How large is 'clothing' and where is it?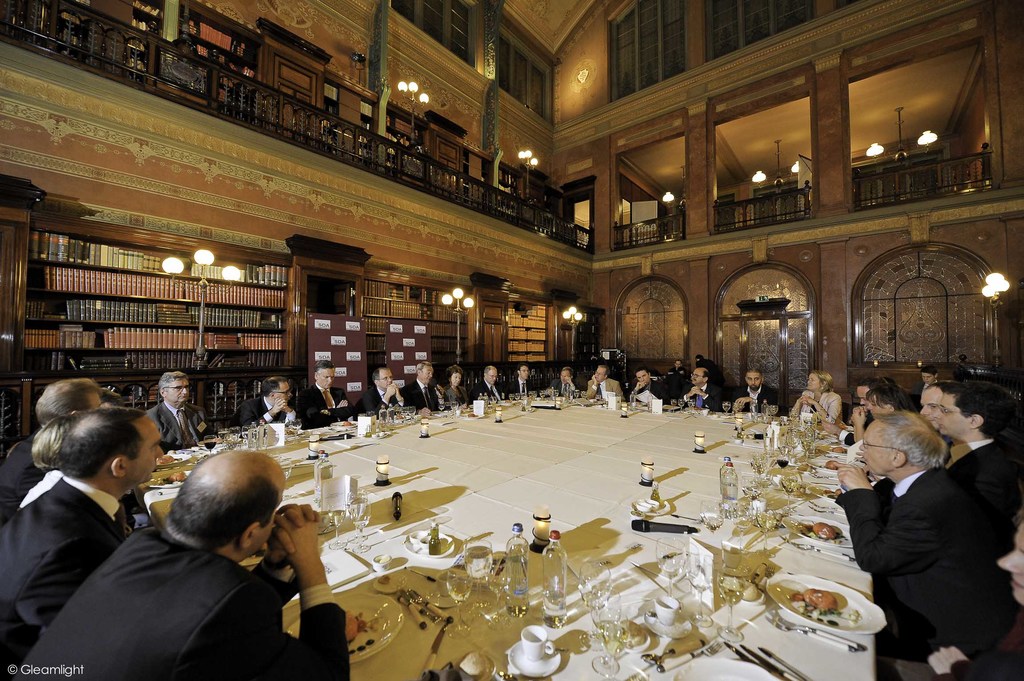
Bounding box: x1=290 y1=376 x2=355 y2=422.
